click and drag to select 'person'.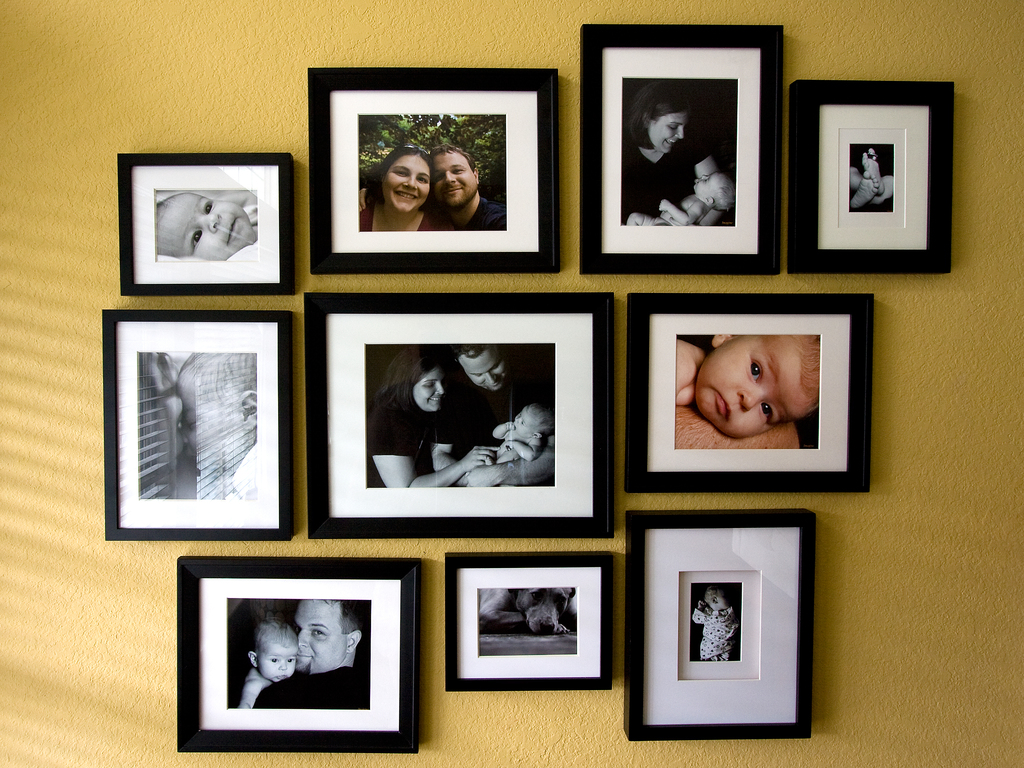
Selection: 622:104:707:228.
